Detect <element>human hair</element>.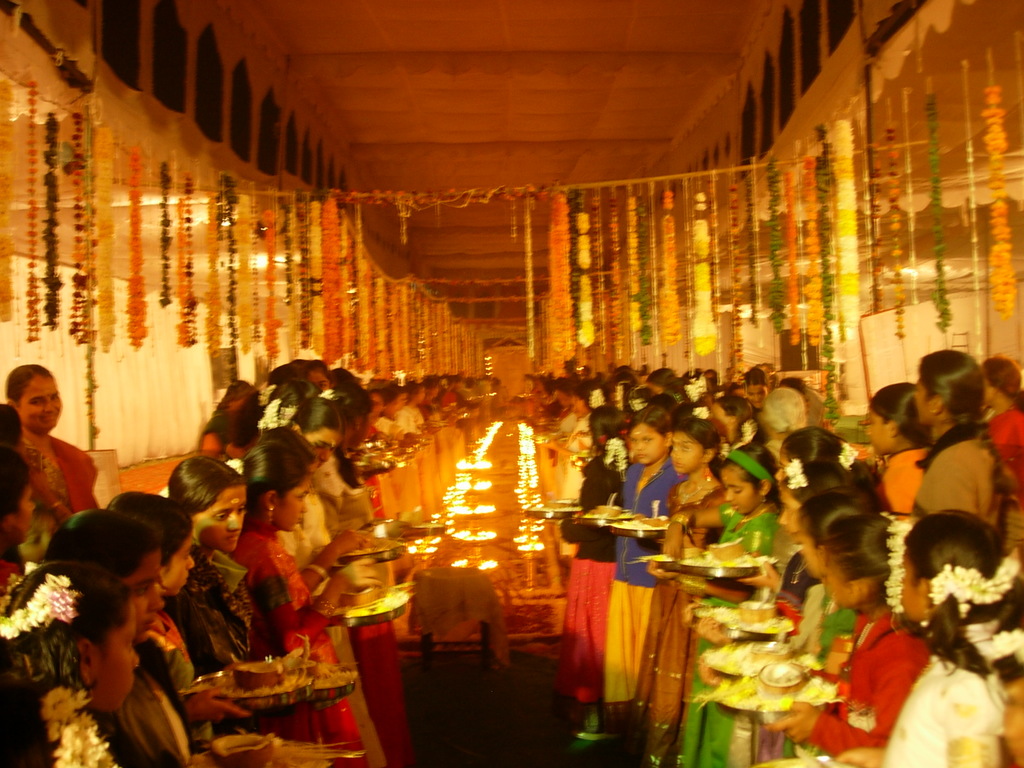
Detected at <region>869, 381, 935, 450</region>.
